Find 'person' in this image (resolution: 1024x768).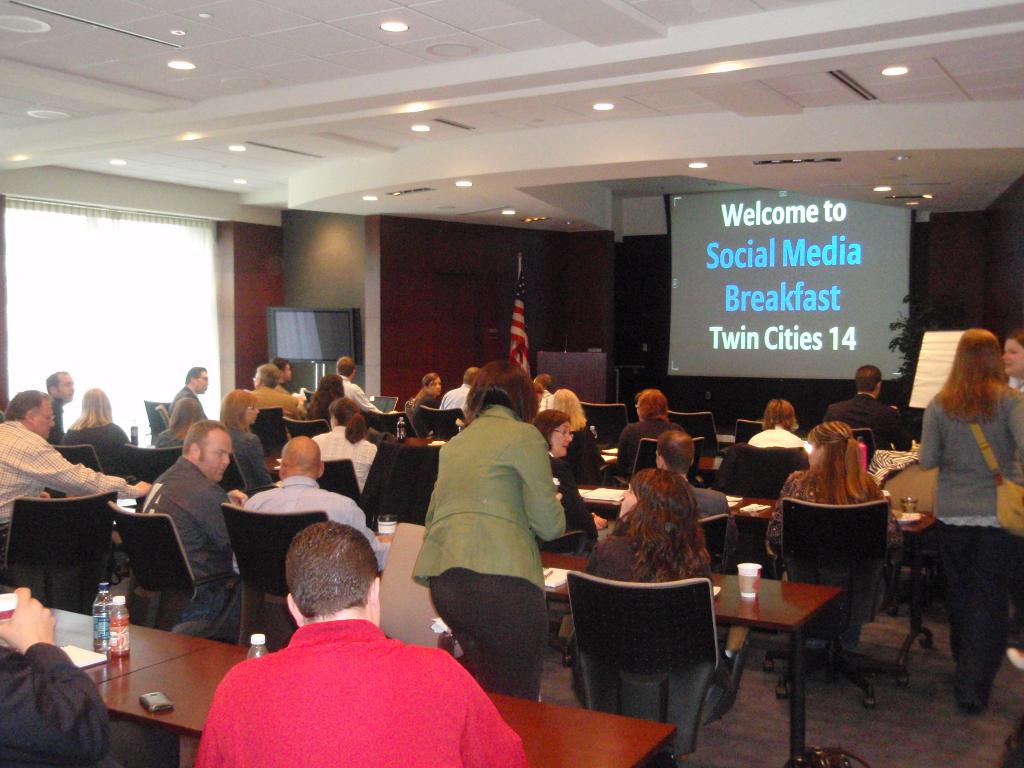
Rect(533, 372, 557, 412).
